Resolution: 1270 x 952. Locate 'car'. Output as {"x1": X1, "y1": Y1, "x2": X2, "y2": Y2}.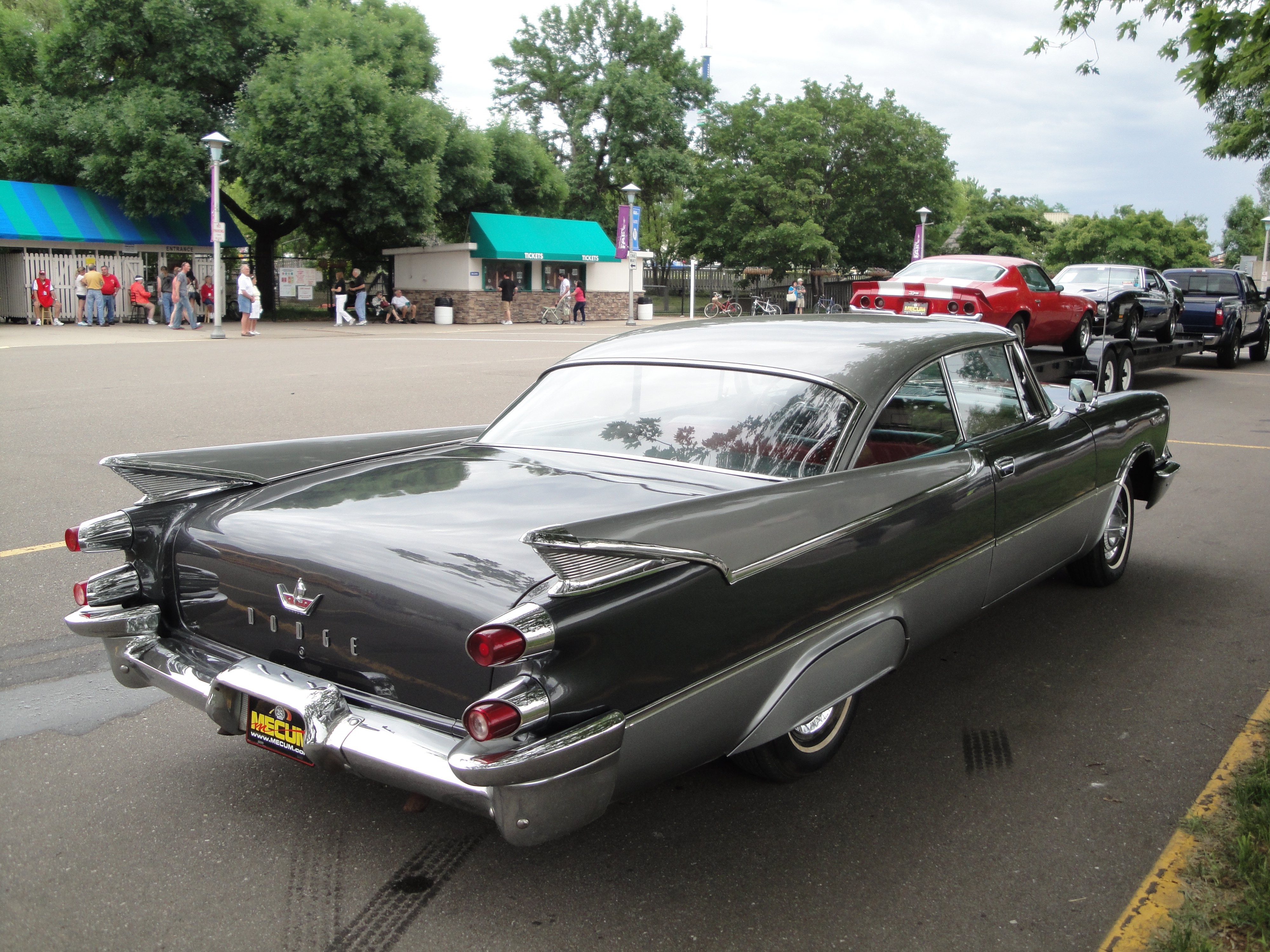
{"x1": 332, "y1": 83, "x2": 376, "y2": 109}.
